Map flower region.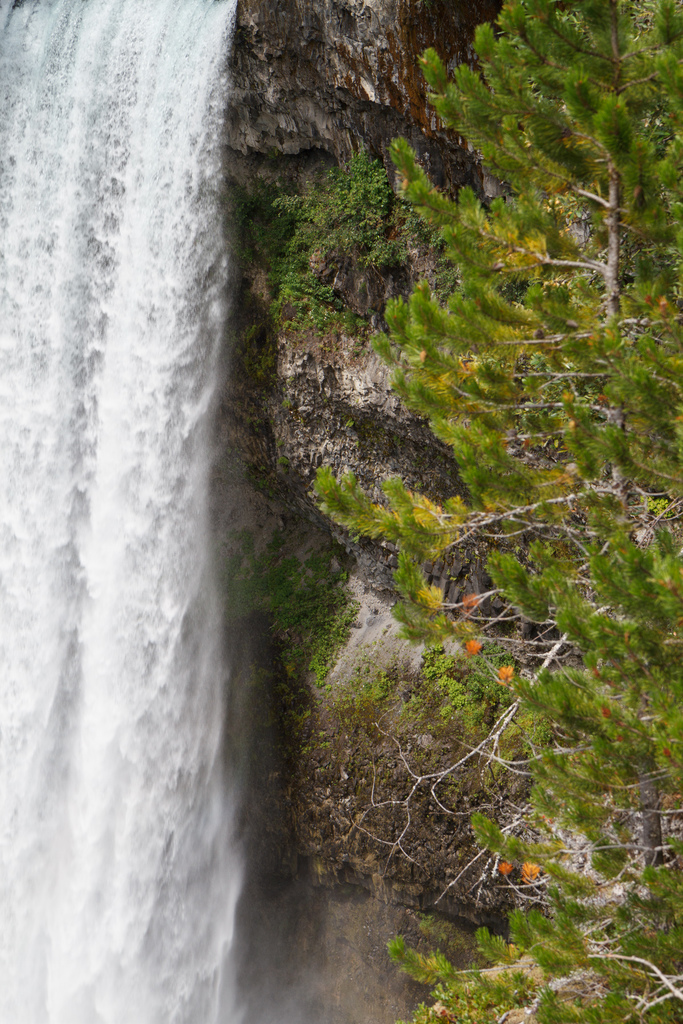
Mapped to 467/592/477/606.
